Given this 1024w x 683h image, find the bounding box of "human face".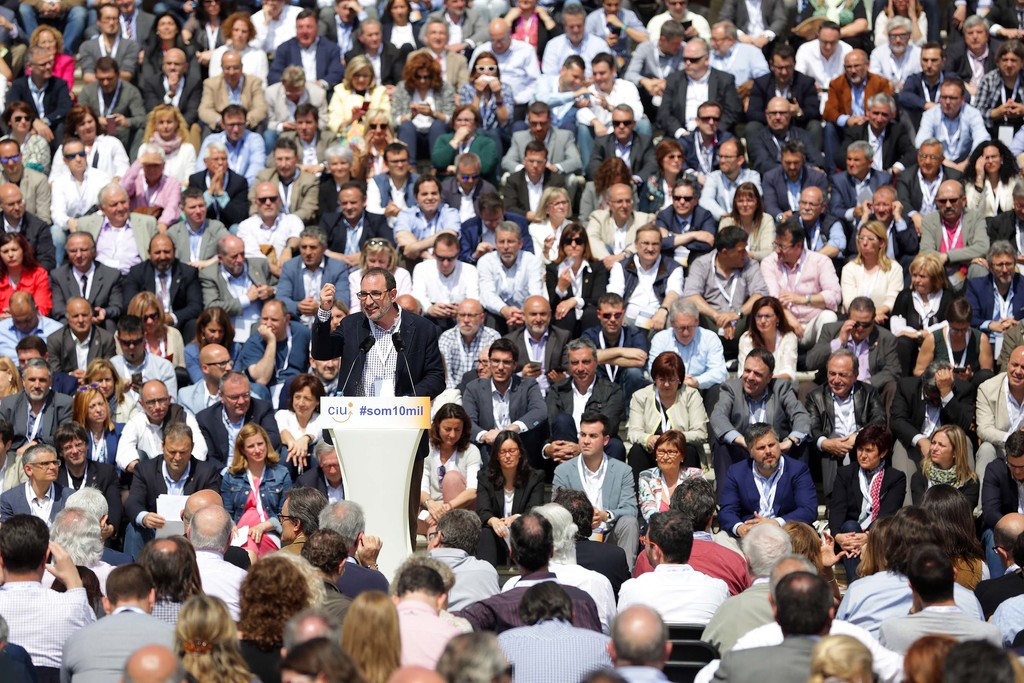
[left=1007, top=348, right=1023, bottom=387].
